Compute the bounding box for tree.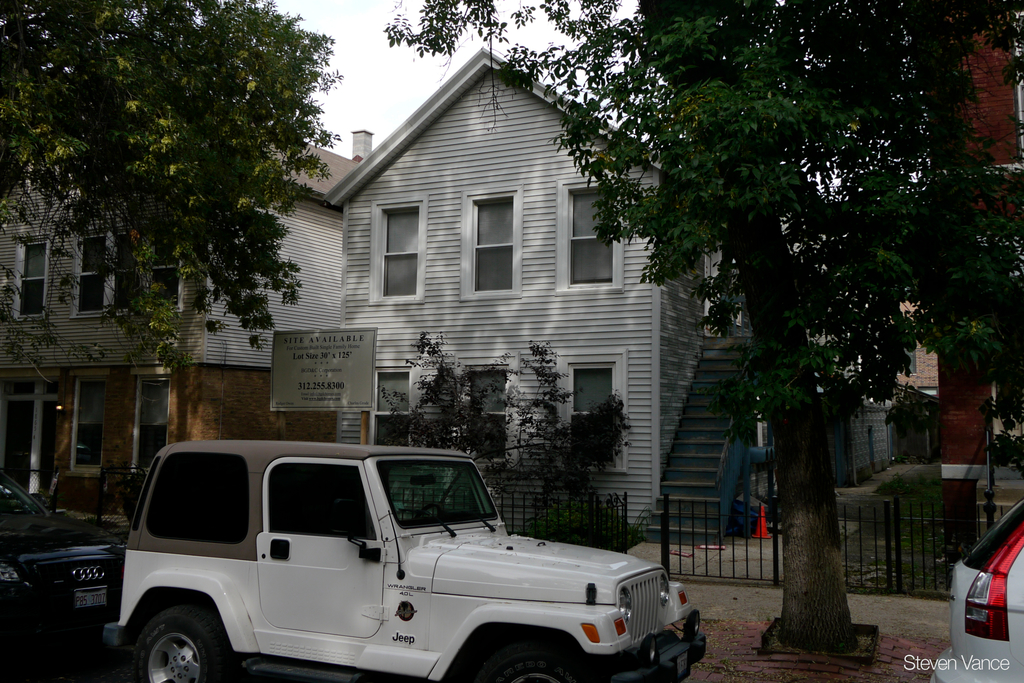
crop(498, 334, 598, 518).
